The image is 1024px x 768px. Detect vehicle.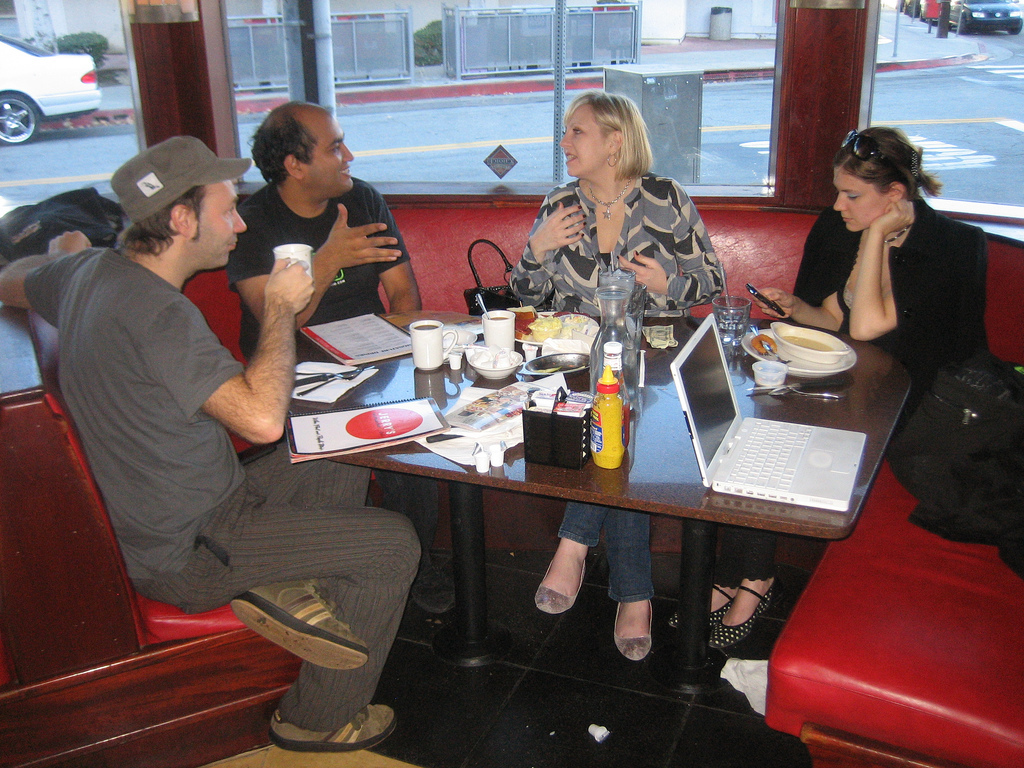
Detection: 920:0:1023:34.
